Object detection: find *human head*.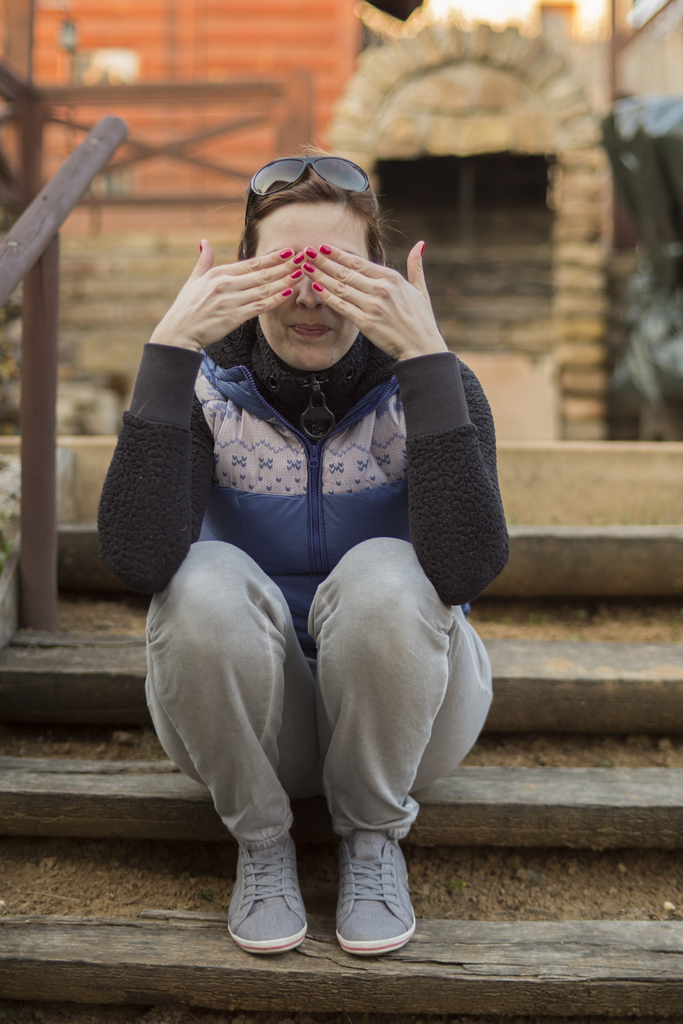
rect(220, 154, 406, 317).
